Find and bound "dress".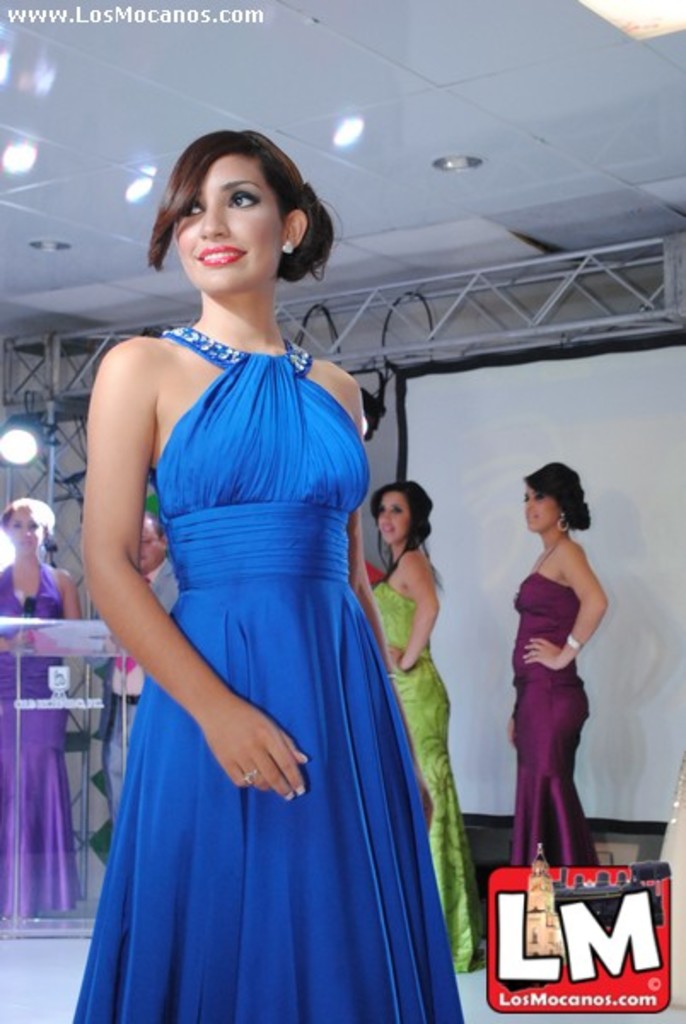
Bound: locate(514, 527, 599, 870).
